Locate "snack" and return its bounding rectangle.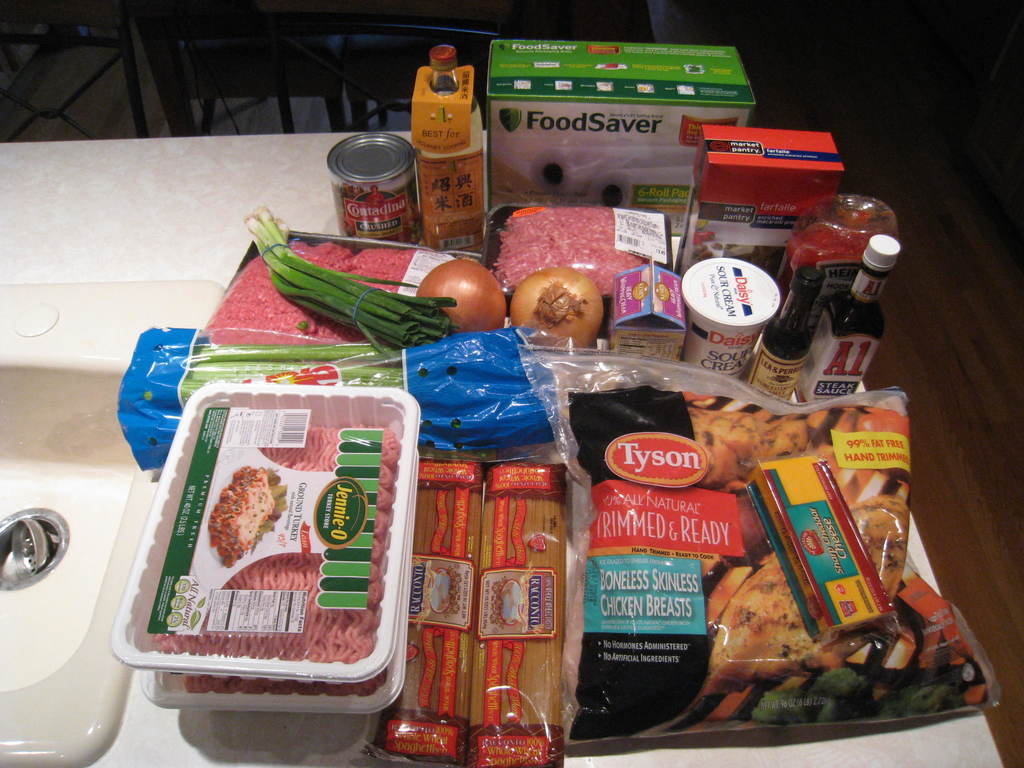
472,494,564,727.
